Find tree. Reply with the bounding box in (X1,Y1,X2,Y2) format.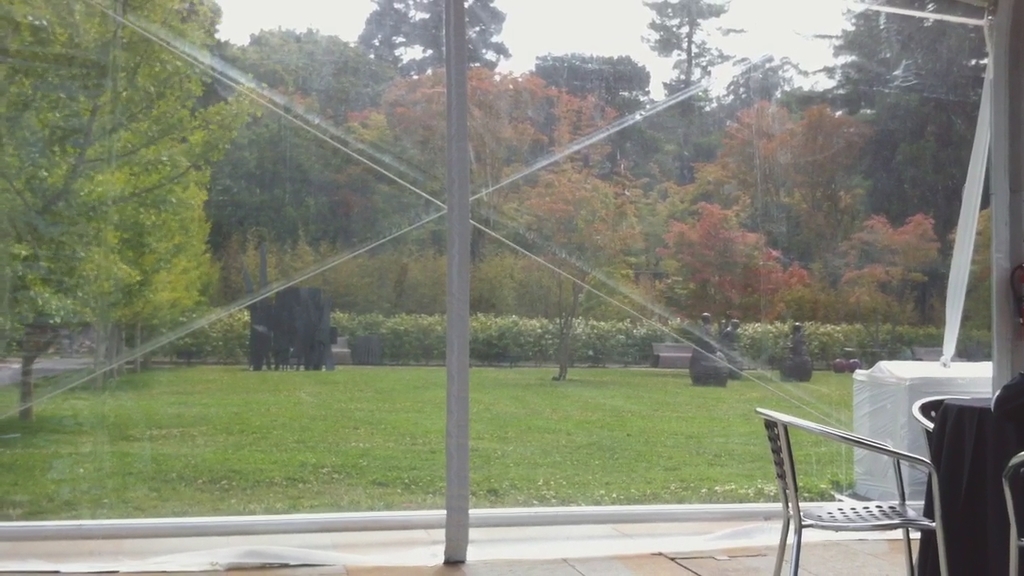
(831,205,945,345).
